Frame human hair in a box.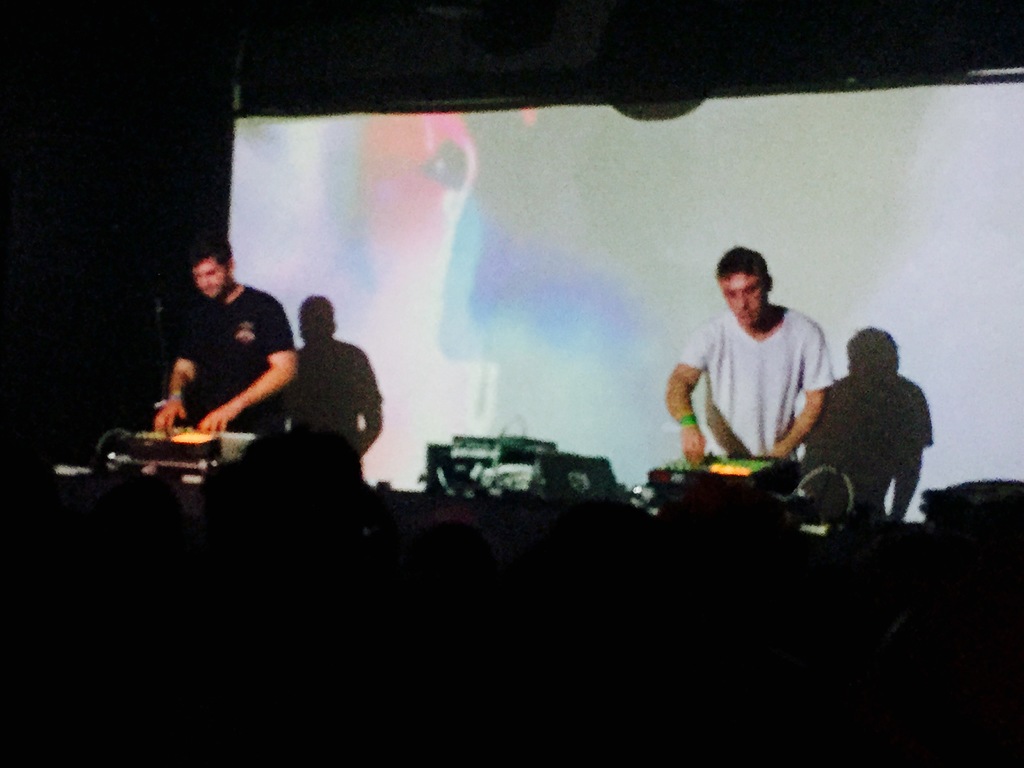
191,239,234,278.
